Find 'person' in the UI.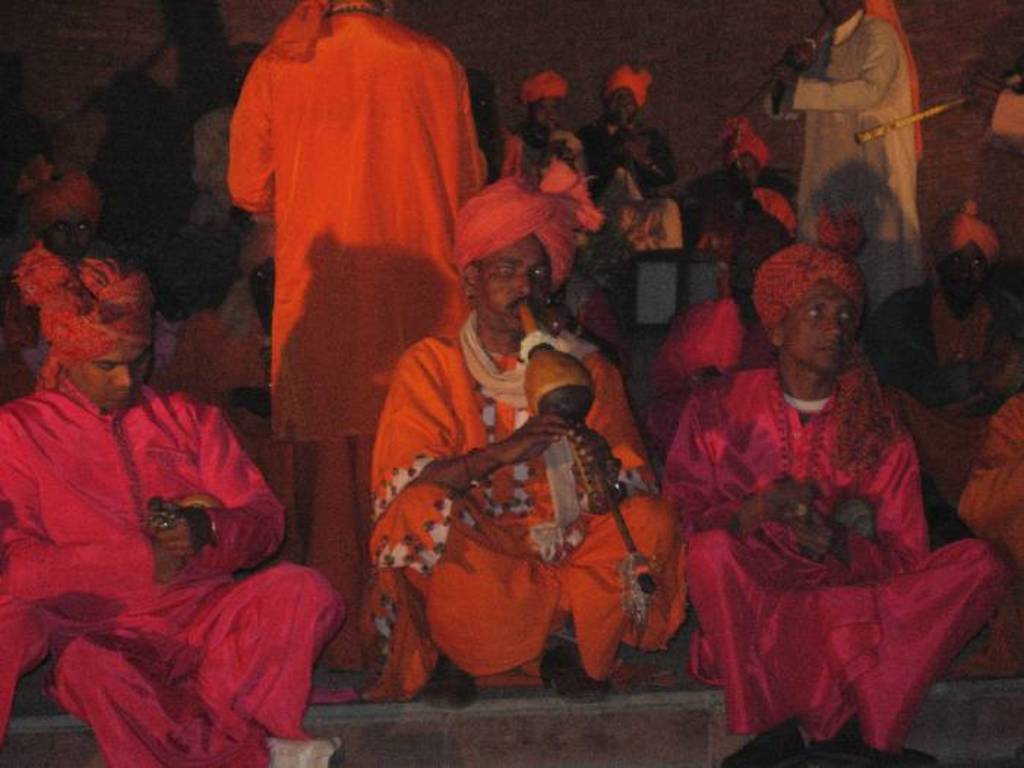
UI element at box(582, 61, 683, 187).
